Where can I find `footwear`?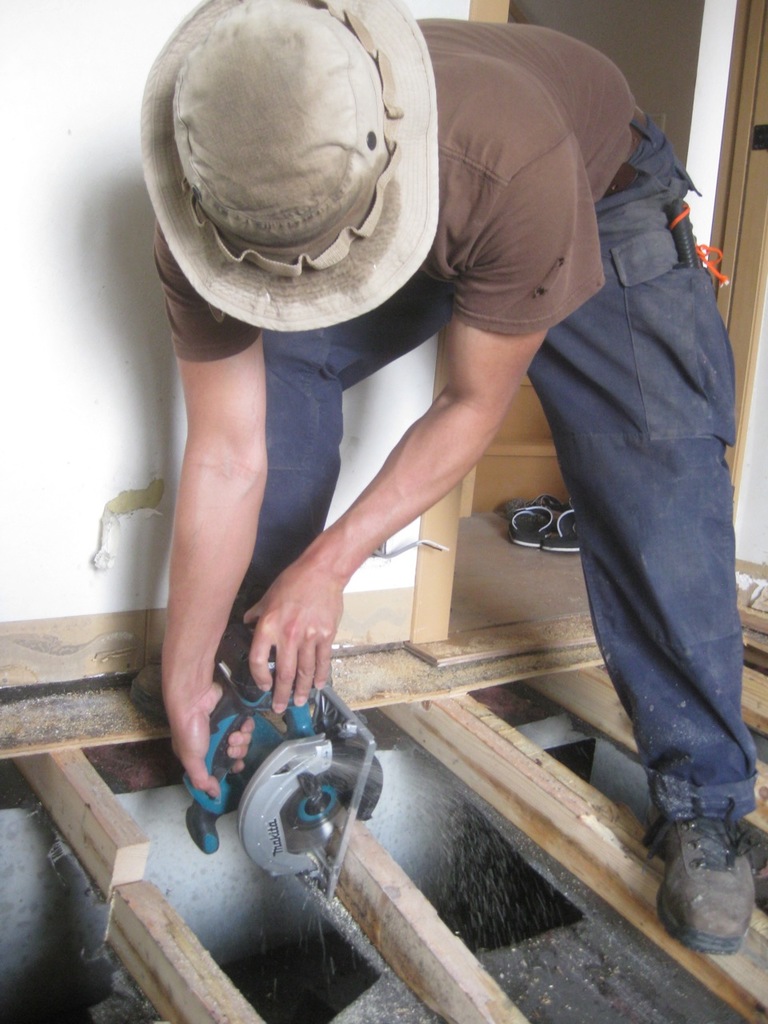
You can find it at <region>132, 621, 259, 718</region>.
